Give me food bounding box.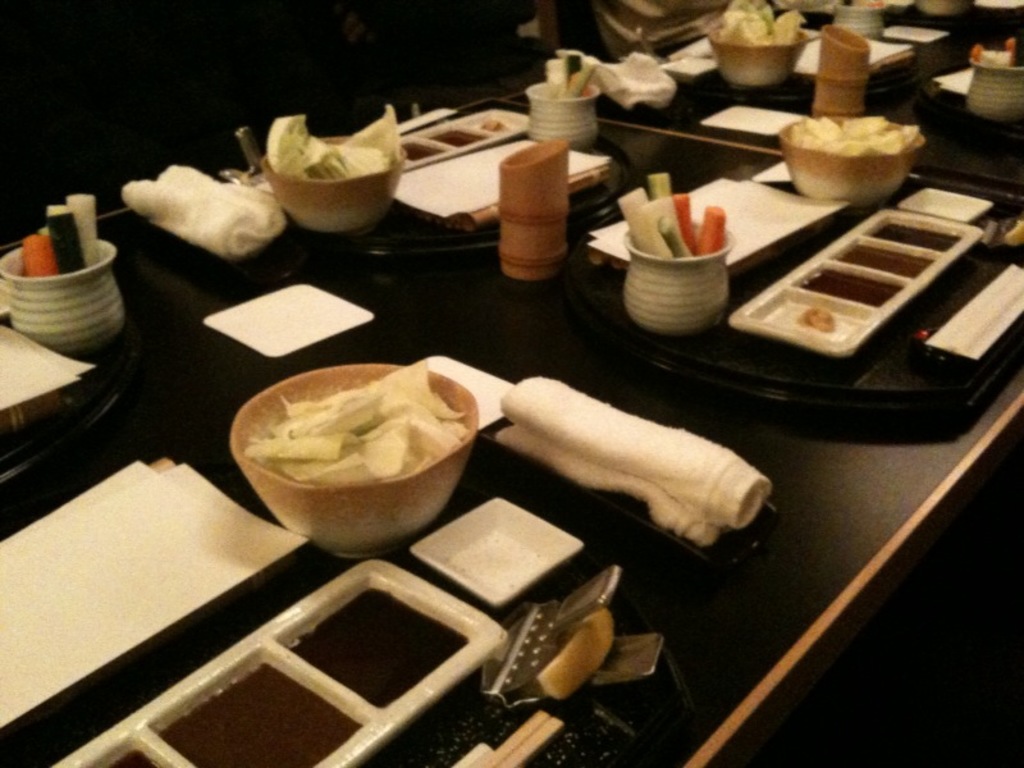
region(716, 0, 806, 45).
